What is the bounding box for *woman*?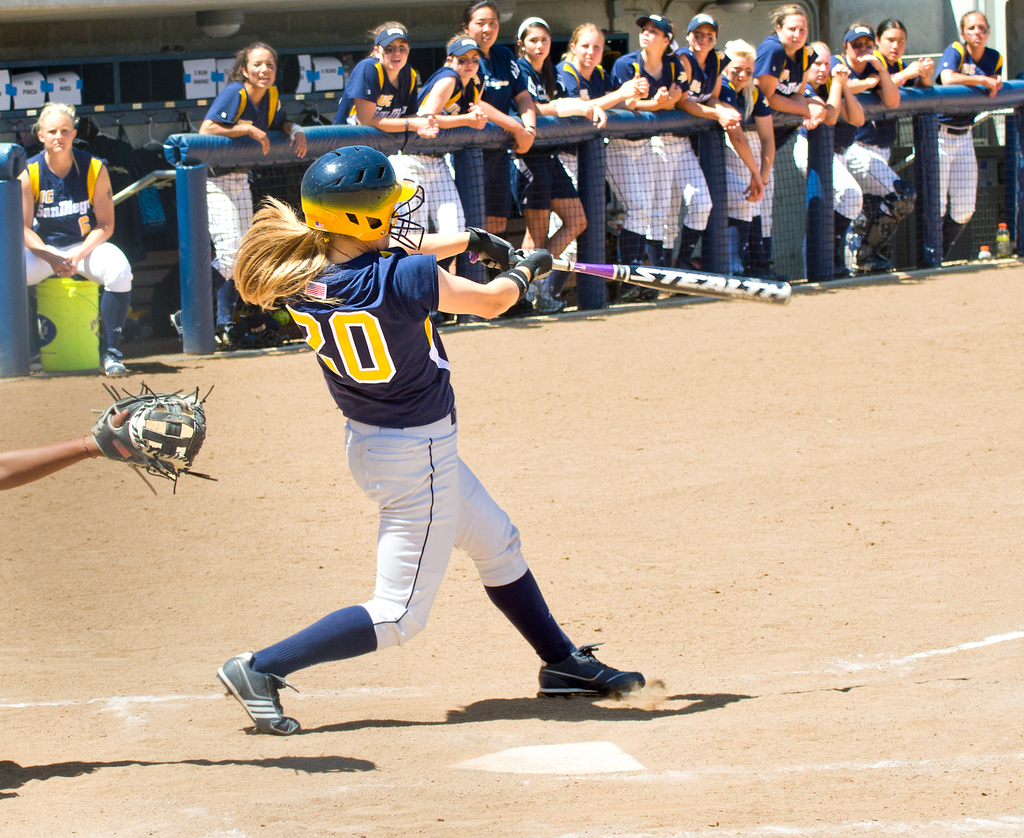
<box>182,43,305,345</box>.
